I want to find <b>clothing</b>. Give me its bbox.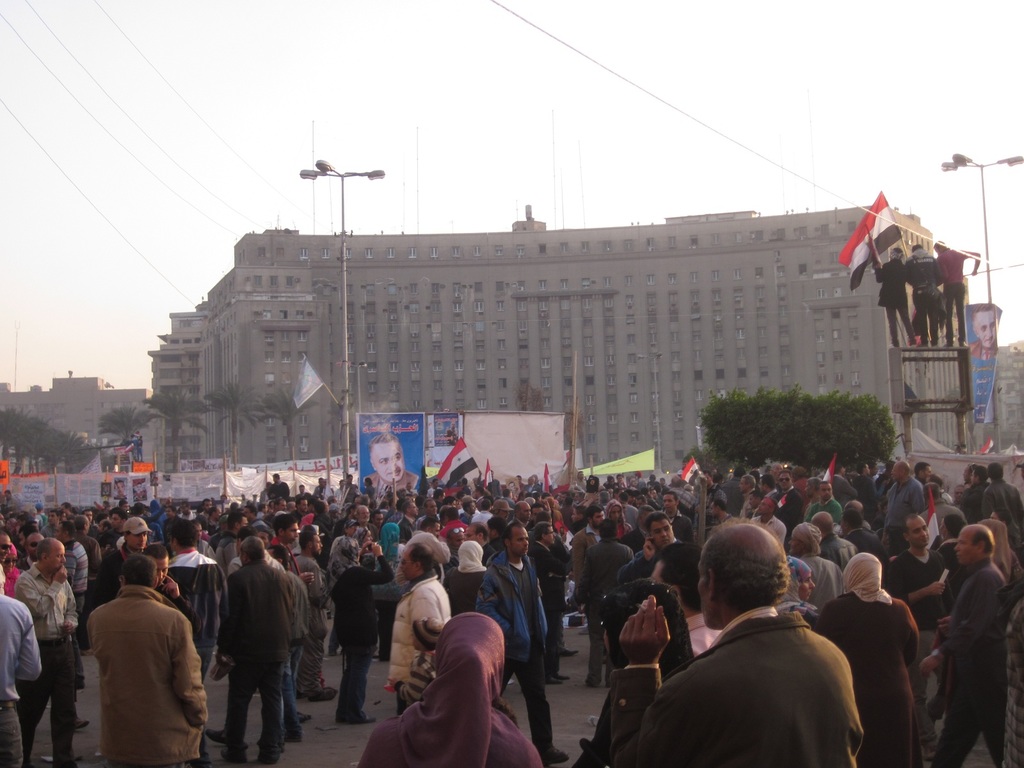
detection(800, 552, 845, 603).
